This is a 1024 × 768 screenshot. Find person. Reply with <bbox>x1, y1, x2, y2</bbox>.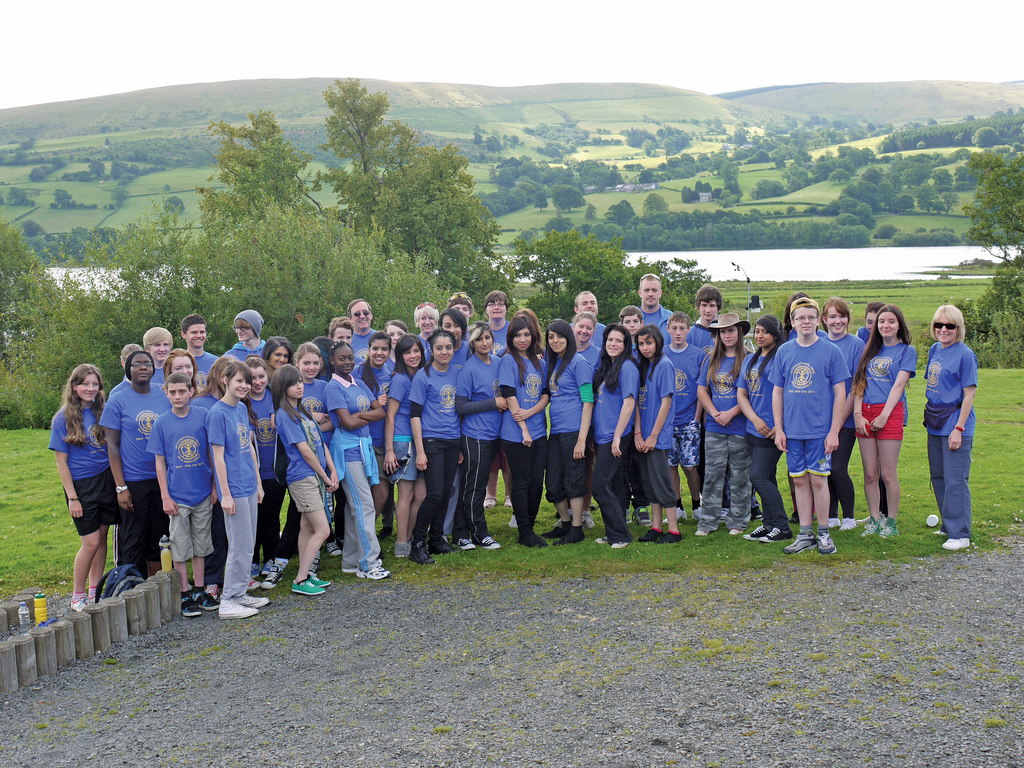
<bbox>47, 362, 124, 614</bbox>.
